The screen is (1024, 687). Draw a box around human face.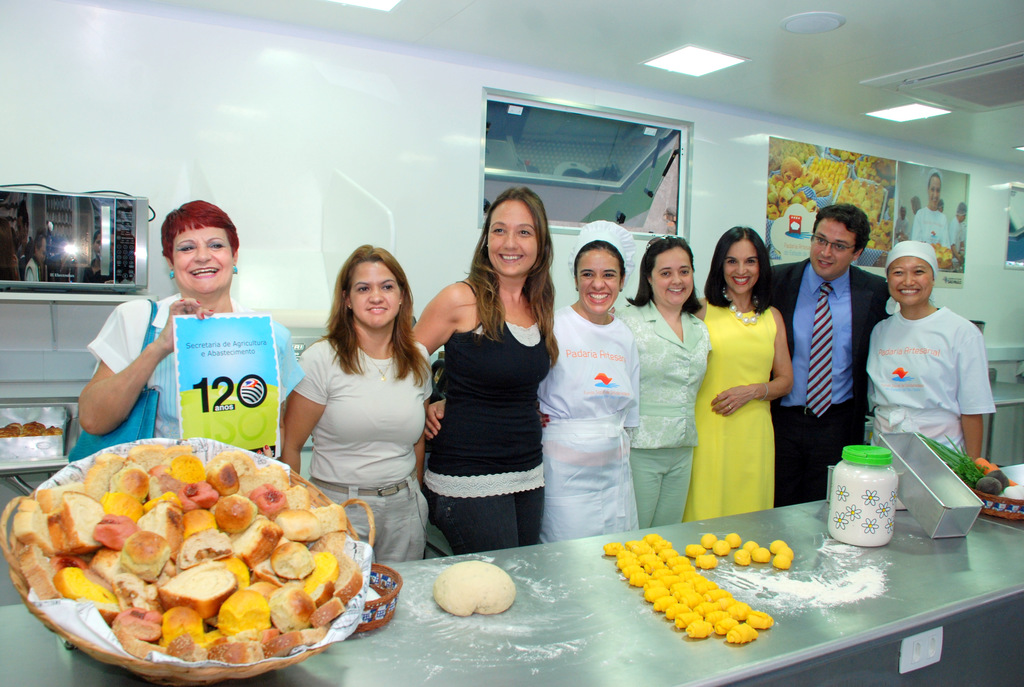
bbox=[349, 252, 410, 329].
